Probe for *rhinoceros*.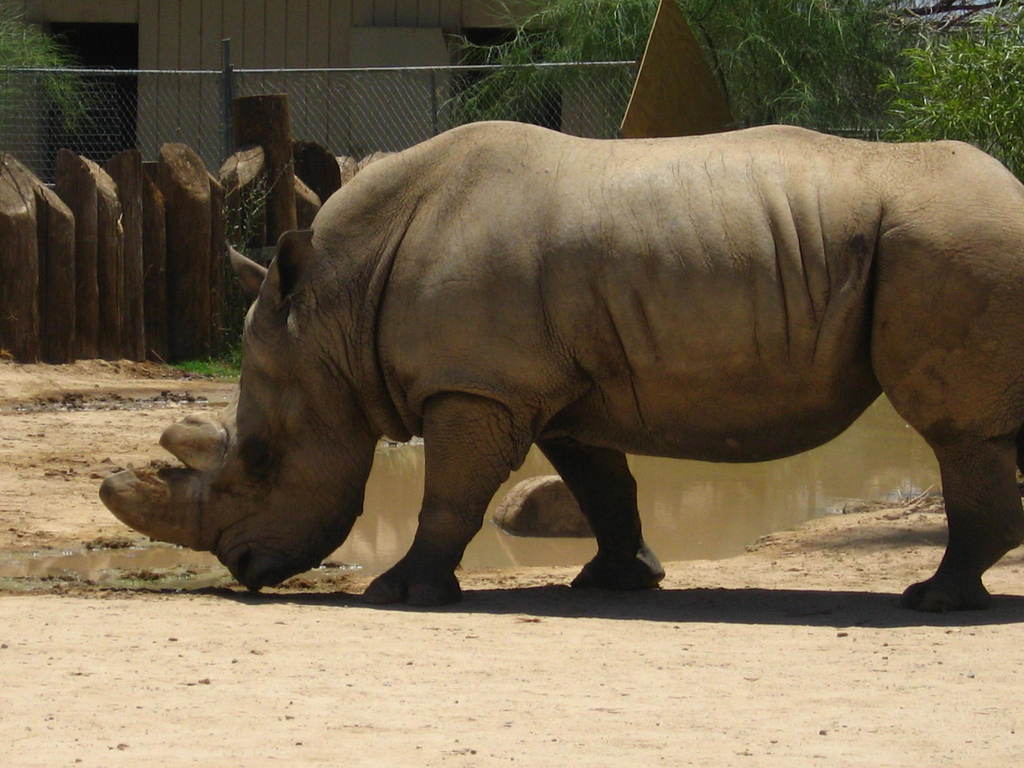
Probe result: locate(86, 115, 1023, 613).
